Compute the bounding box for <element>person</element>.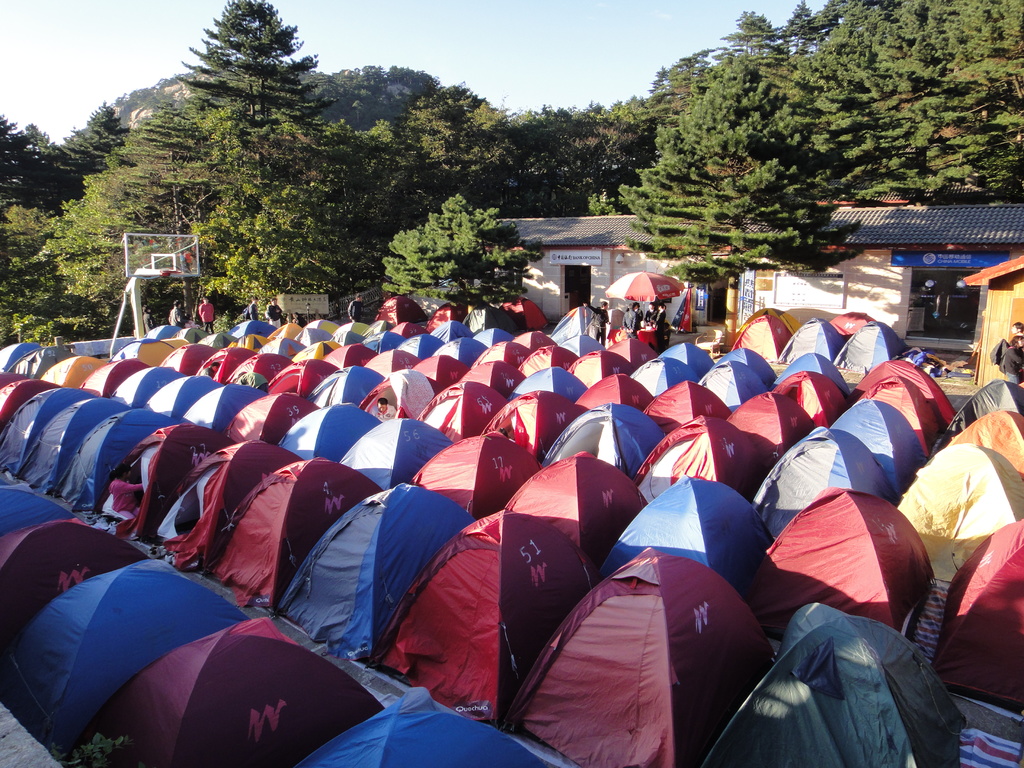
(195,295,214,332).
